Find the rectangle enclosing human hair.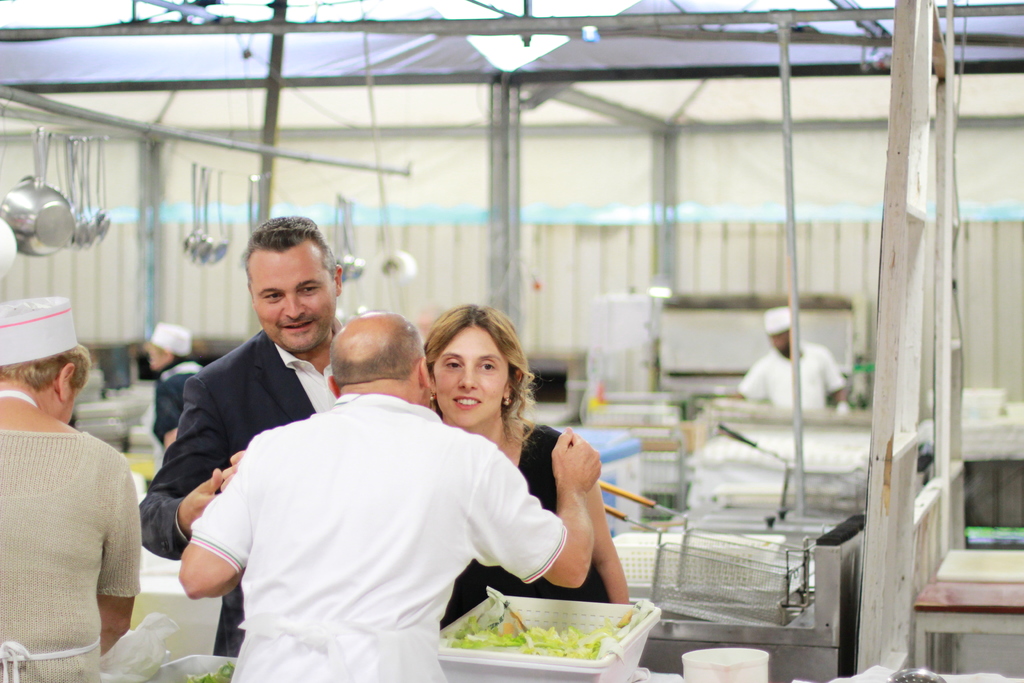
[left=236, top=215, right=332, bottom=273].
